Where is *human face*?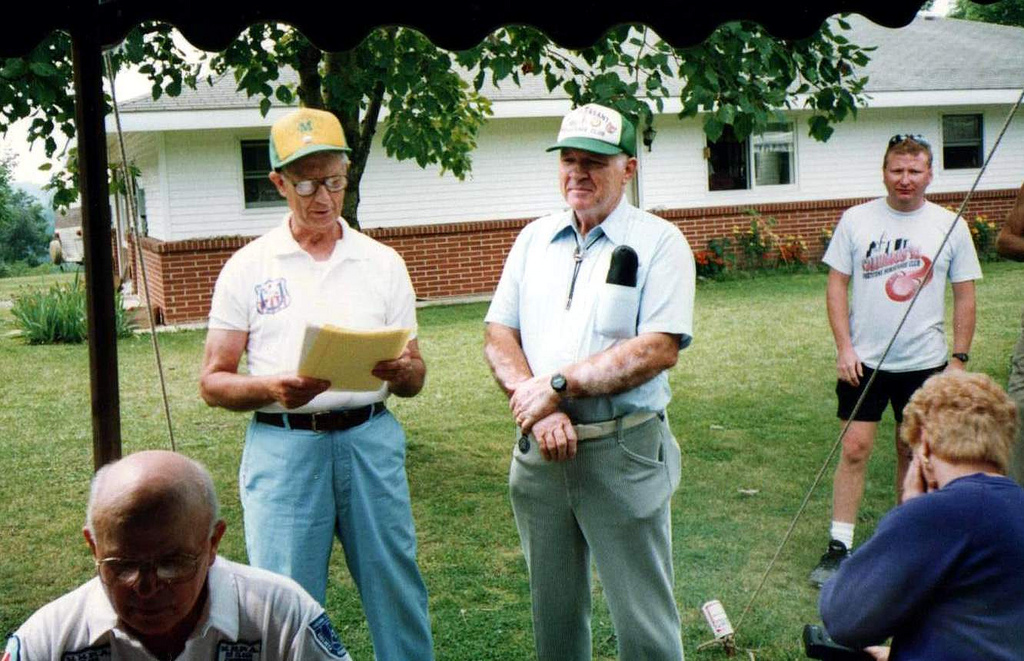
285,155,344,221.
